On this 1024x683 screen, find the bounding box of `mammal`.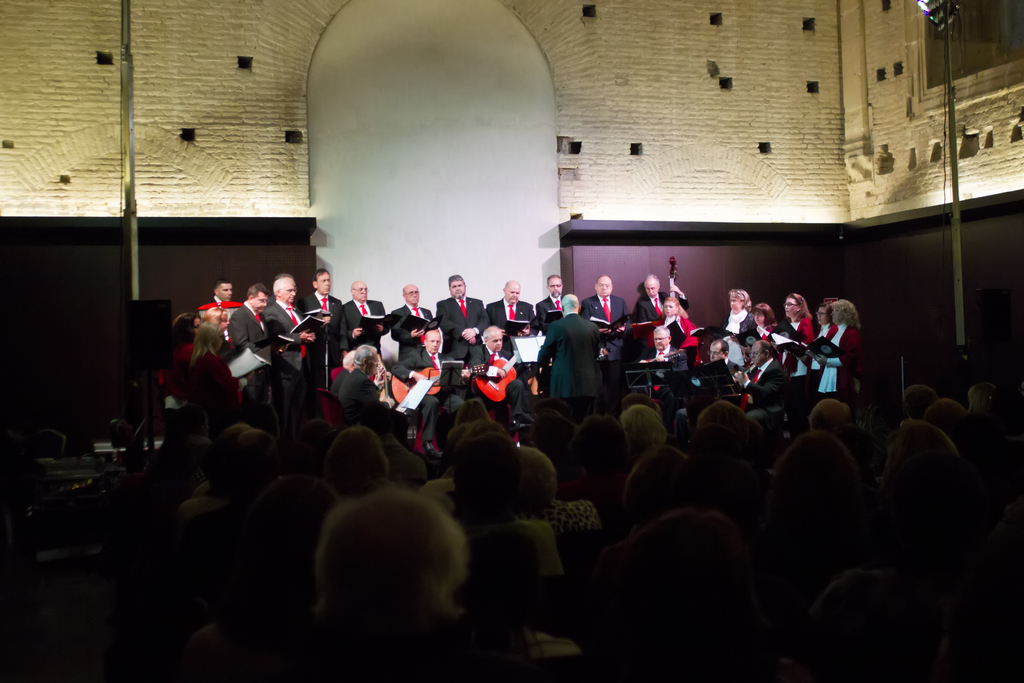
Bounding box: 178/333/254/434.
